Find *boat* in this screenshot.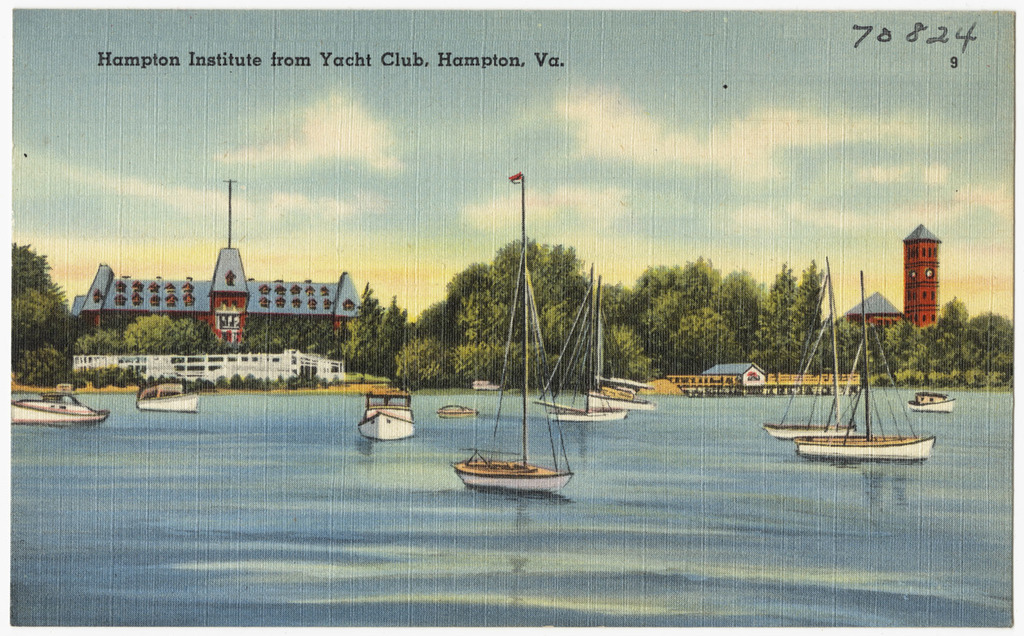
The bounding box for *boat* is {"left": 343, "top": 390, "right": 422, "bottom": 445}.
